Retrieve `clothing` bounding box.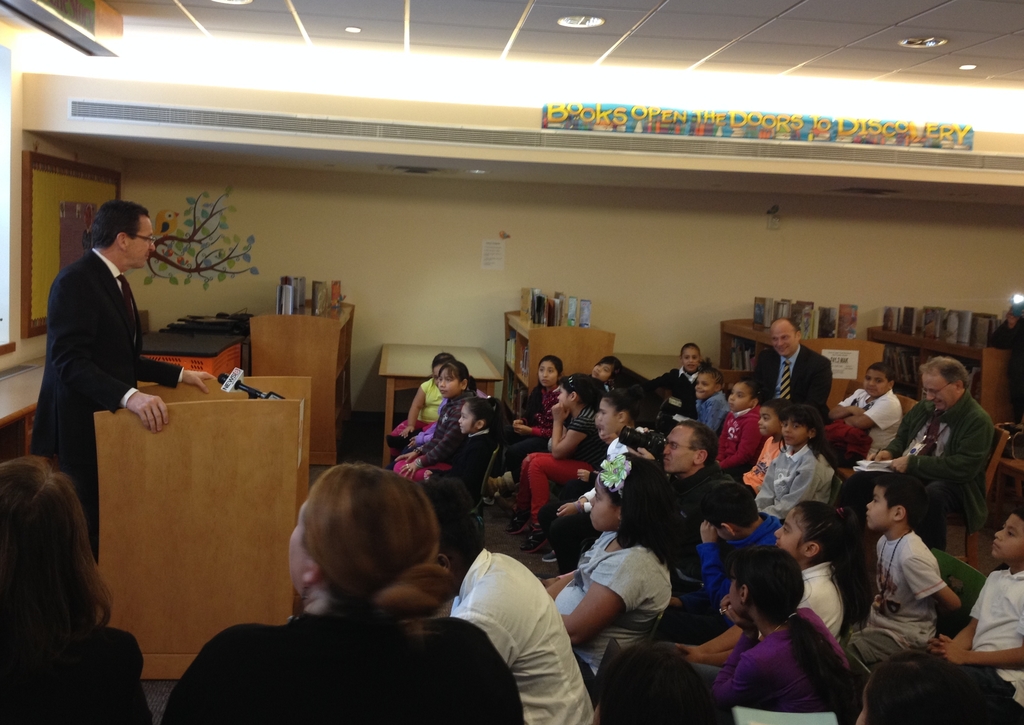
Bounding box: select_region(436, 537, 593, 709).
